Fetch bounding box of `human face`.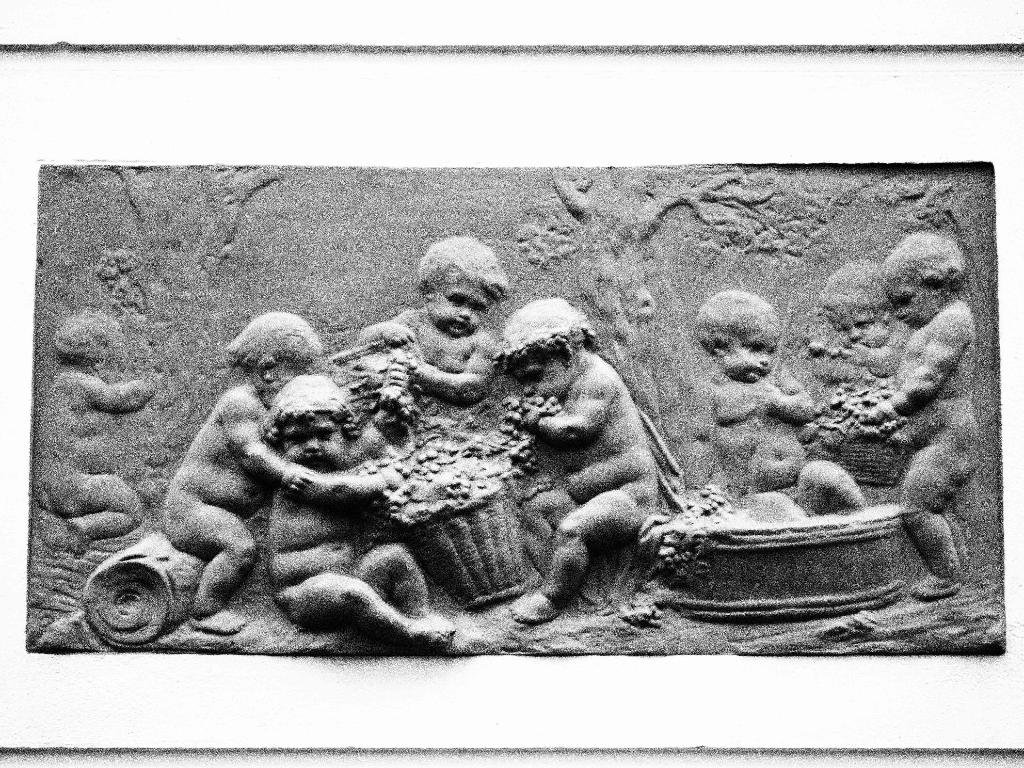
Bbox: <region>429, 278, 492, 335</region>.
